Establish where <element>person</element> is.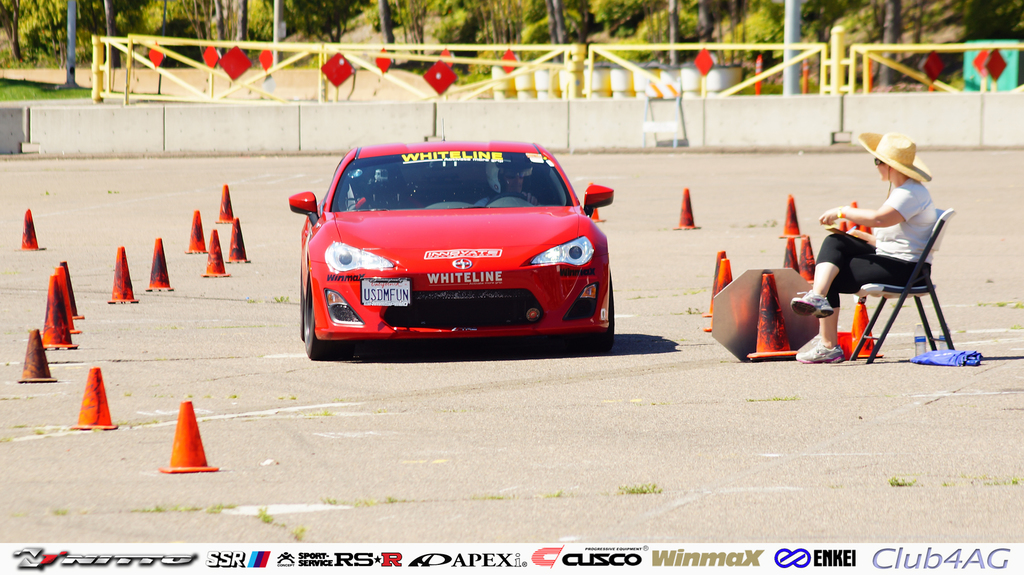
Established at 827/117/957/356.
